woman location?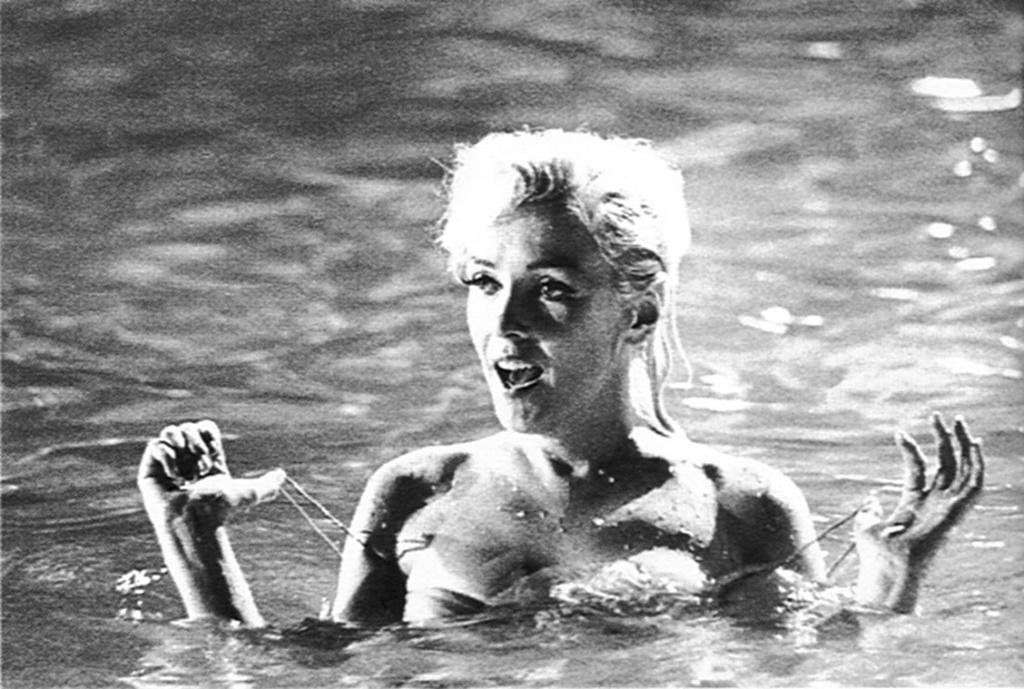
bbox(130, 120, 986, 632)
